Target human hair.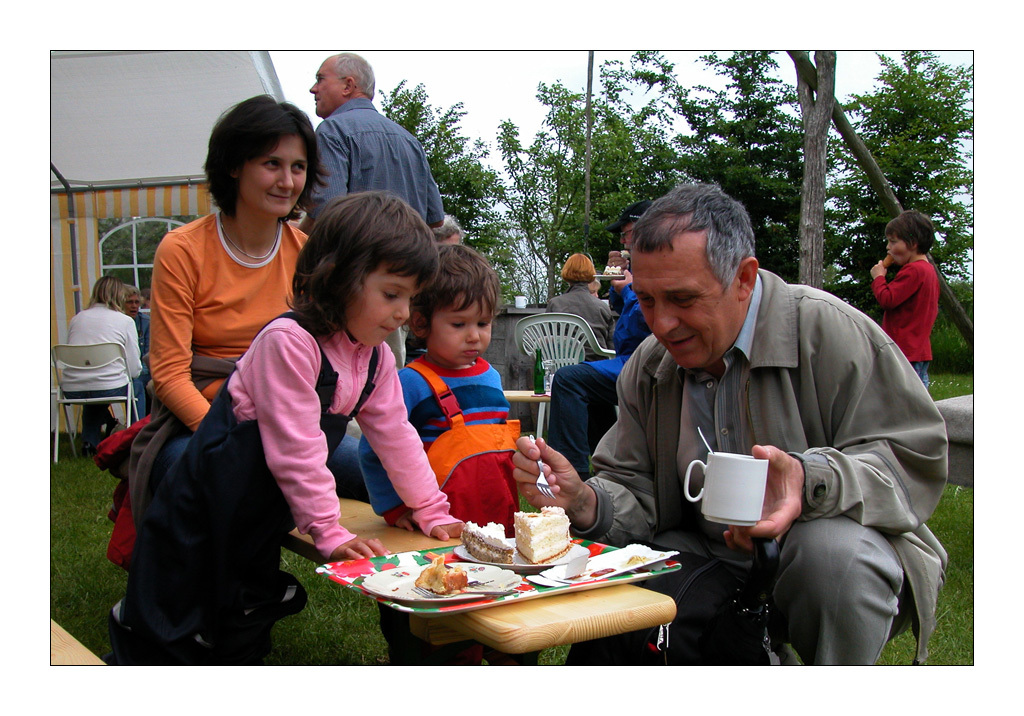
Target region: x1=406 y1=240 x2=499 y2=334.
